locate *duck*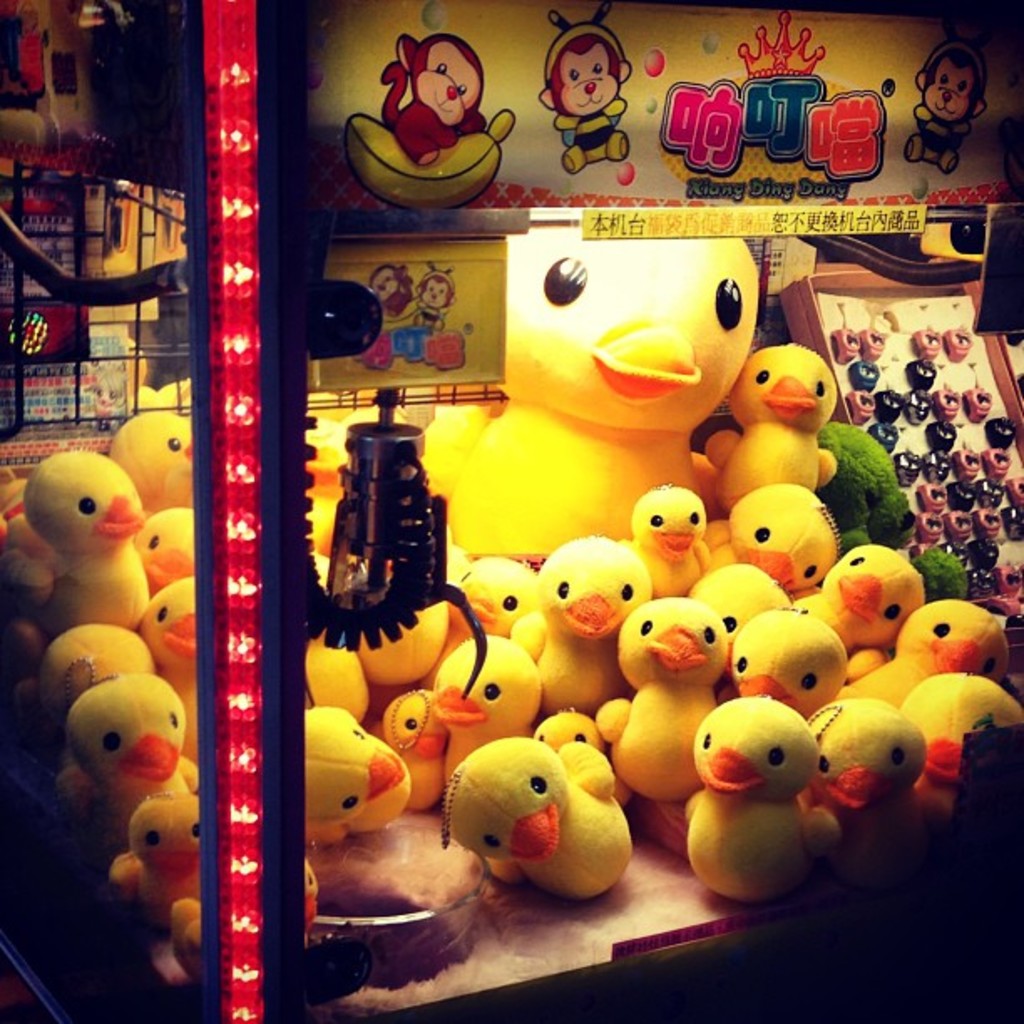
bbox=[813, 612, 1022, 735]
